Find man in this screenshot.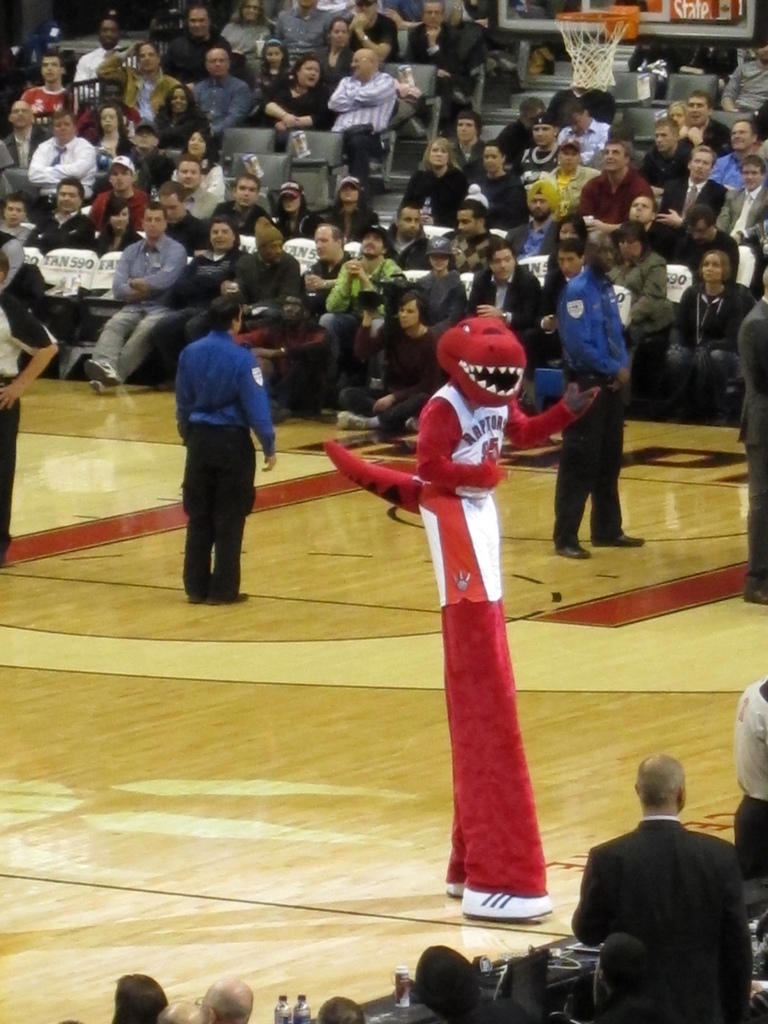
The bounding box for man is (155, 180, 214, 252).
